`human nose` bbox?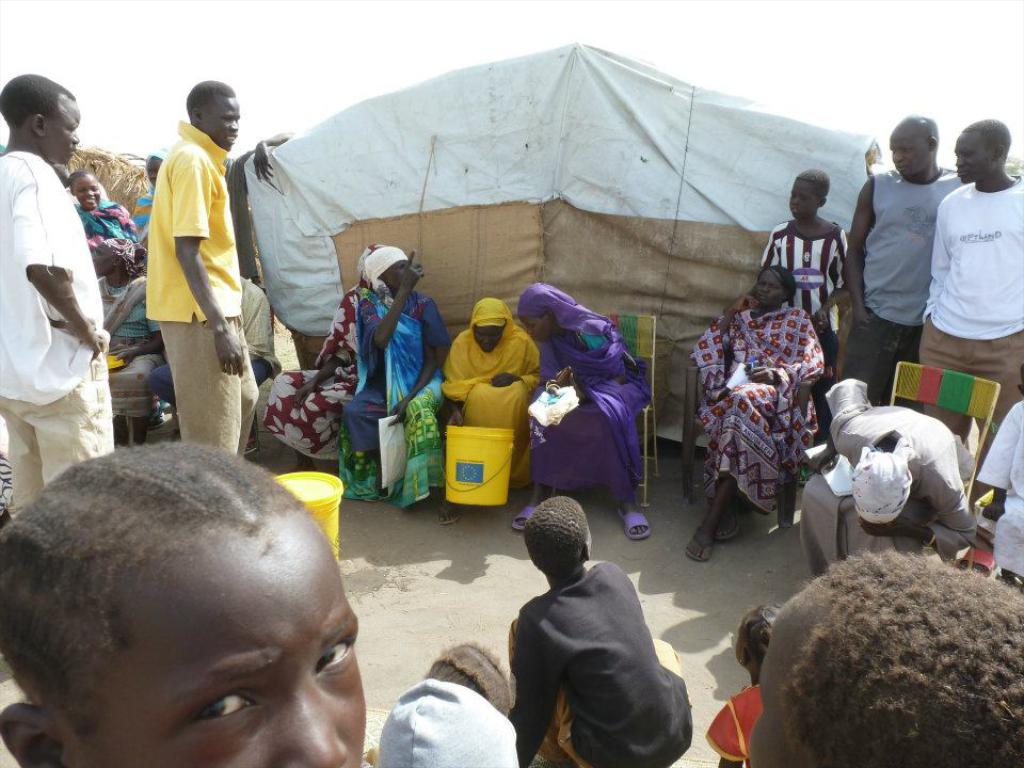
[left=482, top=334, right=491, bottom=342]
